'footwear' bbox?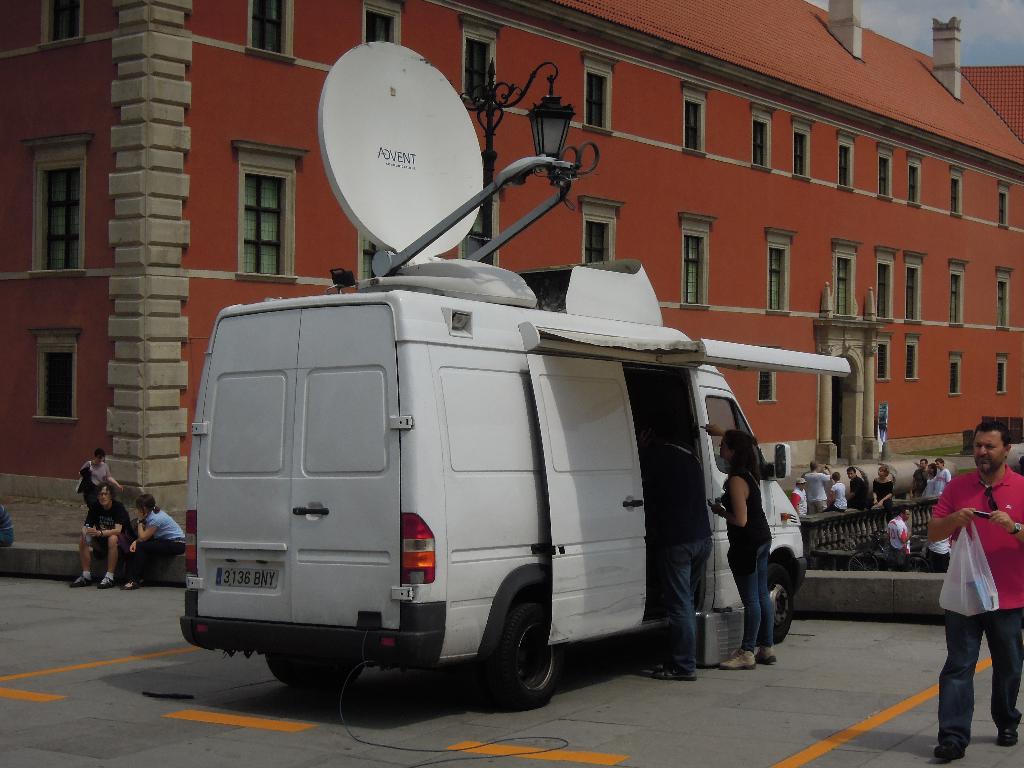
{"left": 714, "top": 646, "right": 761, "bottom": 672}
